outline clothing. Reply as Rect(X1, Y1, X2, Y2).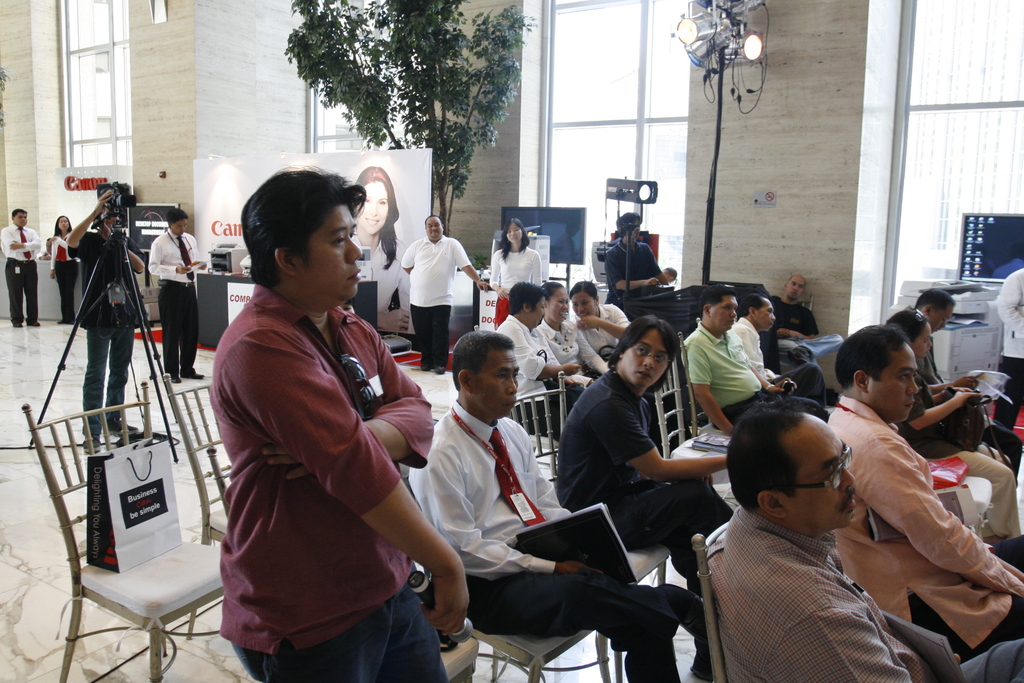
Rect(491, 236, 540, 322).
